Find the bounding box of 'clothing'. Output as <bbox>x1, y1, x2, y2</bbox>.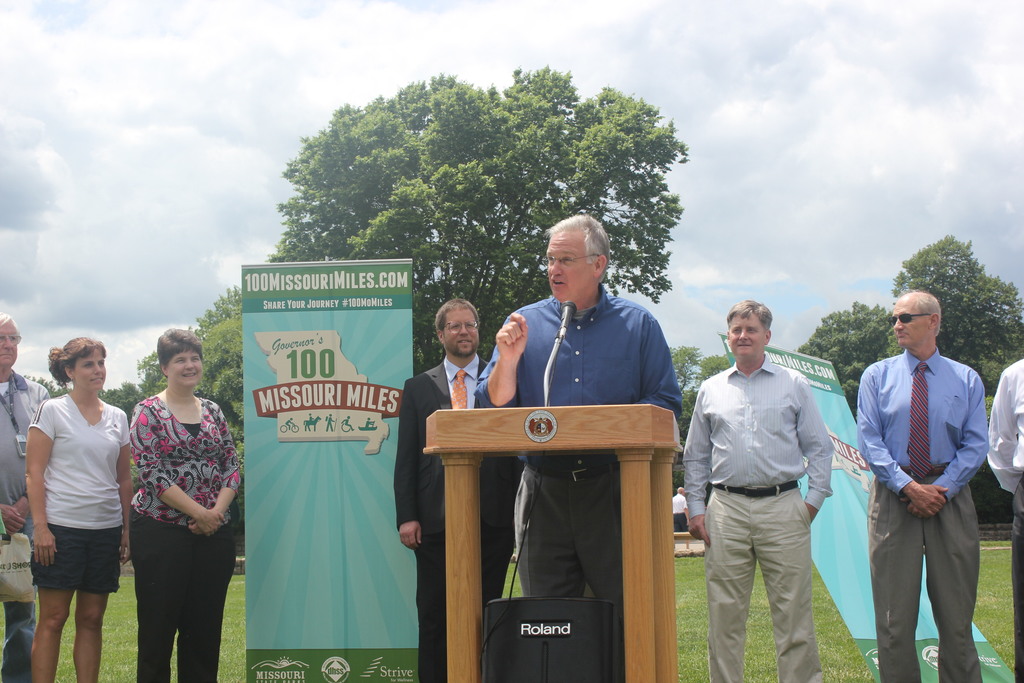
<bbox>127, 391, 242, 682</bbox>.
